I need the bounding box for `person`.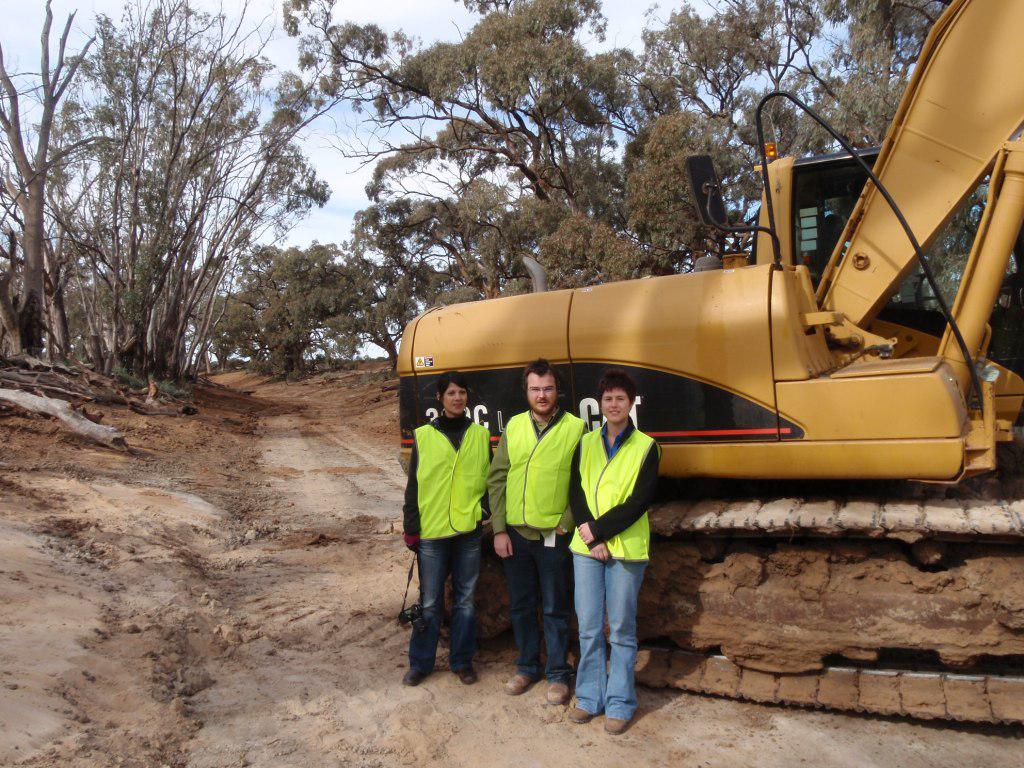
Here it is: x1=491 y1=355 x2=591 y2=704.
